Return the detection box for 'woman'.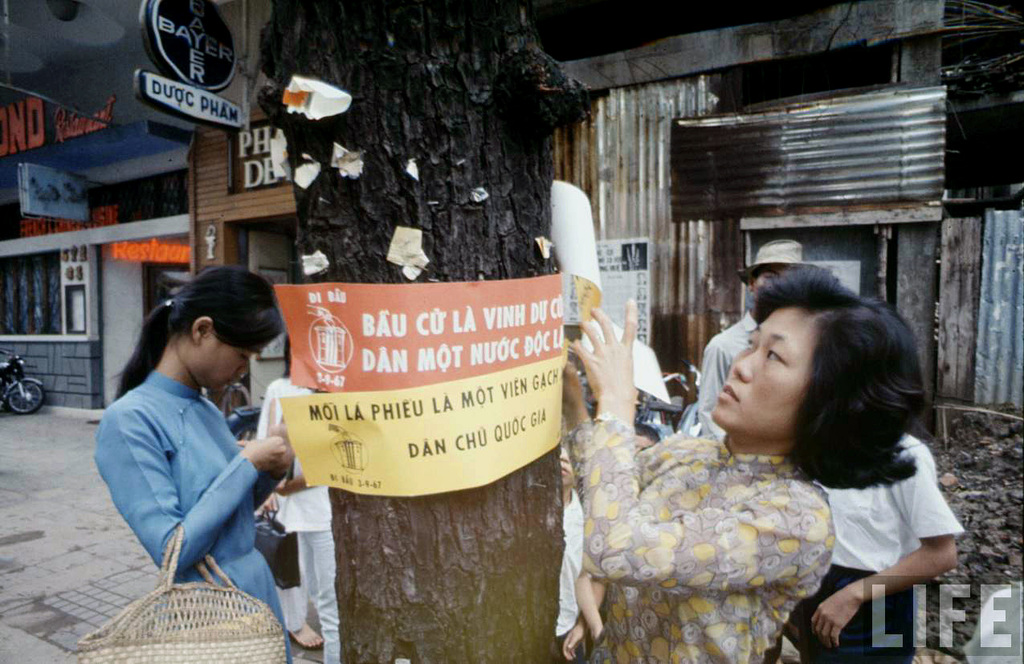
<box>635,262,974,659</box>.
